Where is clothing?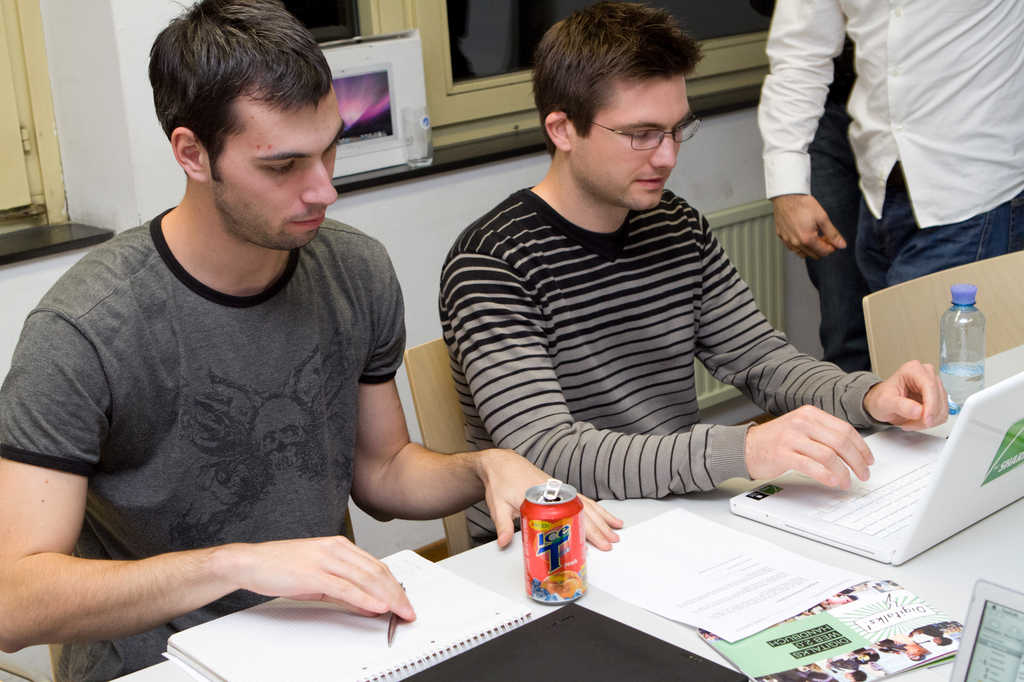
450,178,876,491.
